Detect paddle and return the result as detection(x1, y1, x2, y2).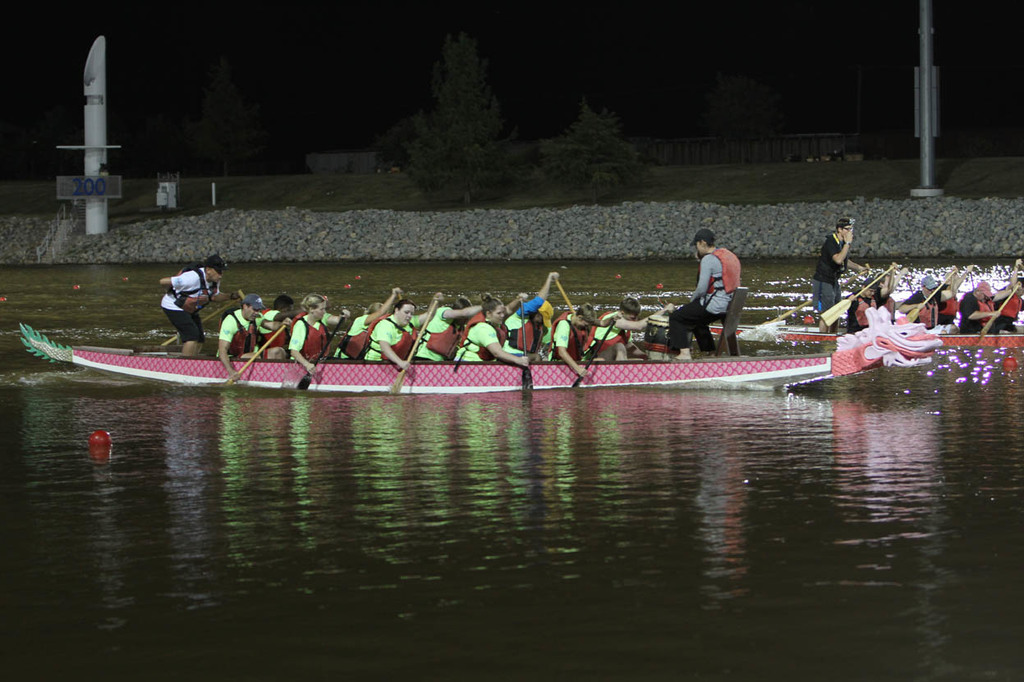
detection(814, 271, 888, 327).
